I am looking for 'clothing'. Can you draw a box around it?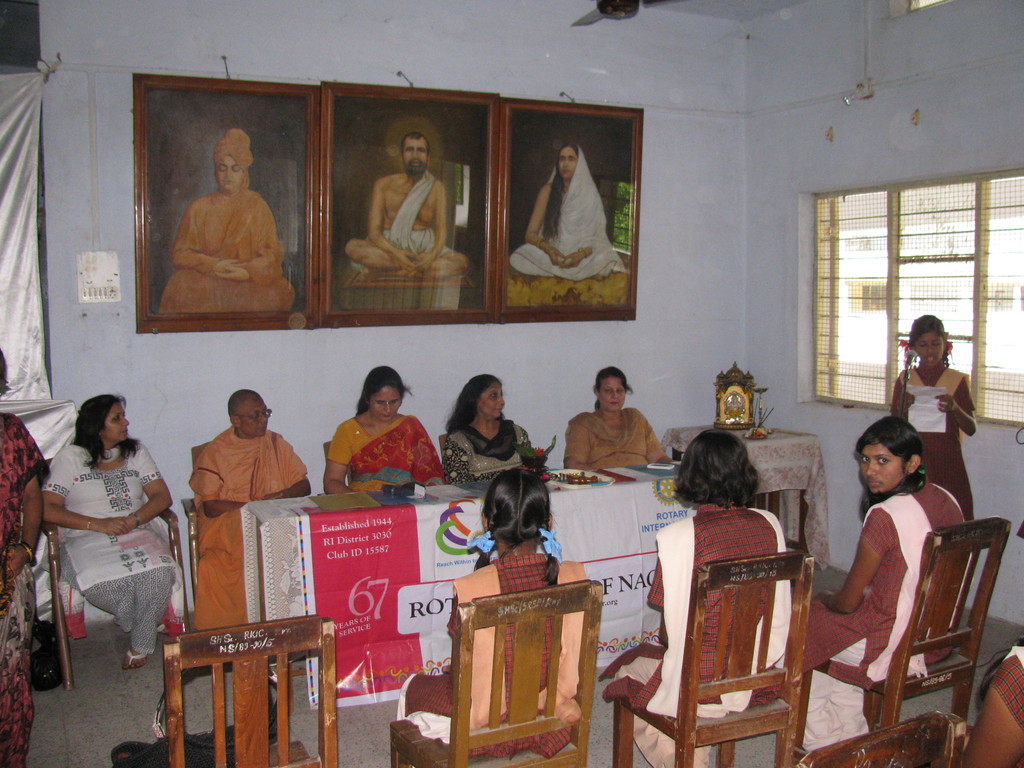
Sure, the bounding box is 552:406:662:480.
